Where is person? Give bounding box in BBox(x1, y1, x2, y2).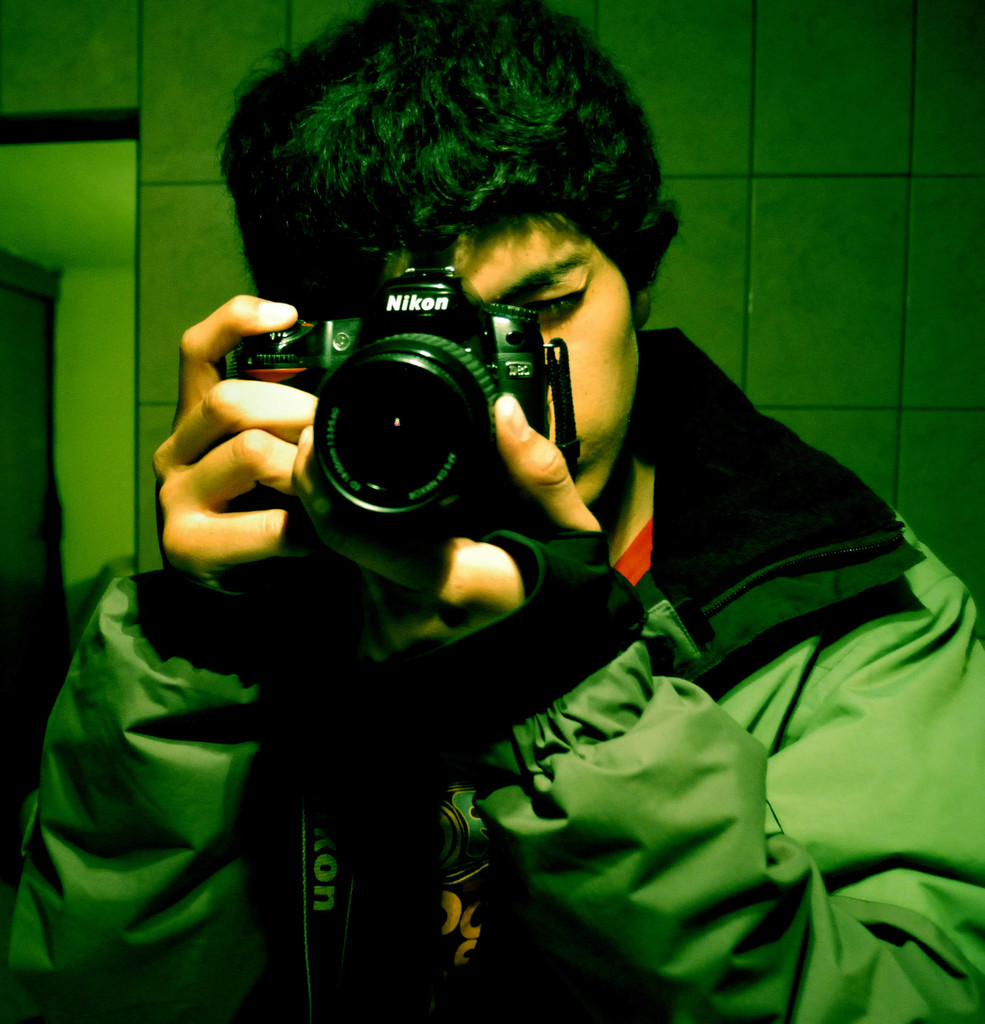
BBox(6, 0, 979, 1016).
